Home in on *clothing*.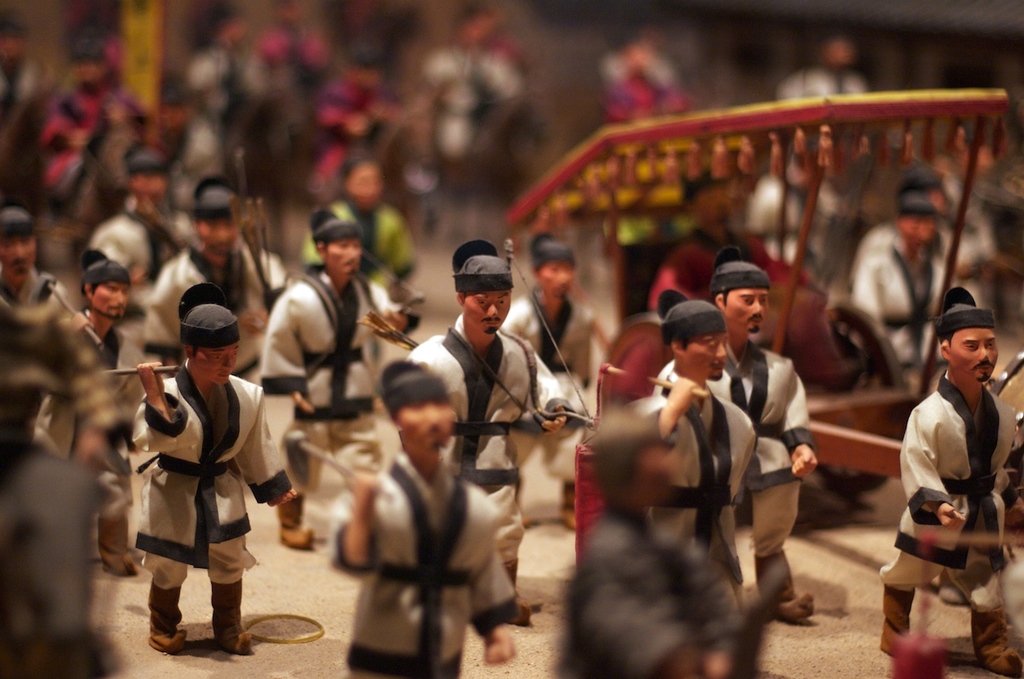
Homed in at [330, 449, 518, 677].
